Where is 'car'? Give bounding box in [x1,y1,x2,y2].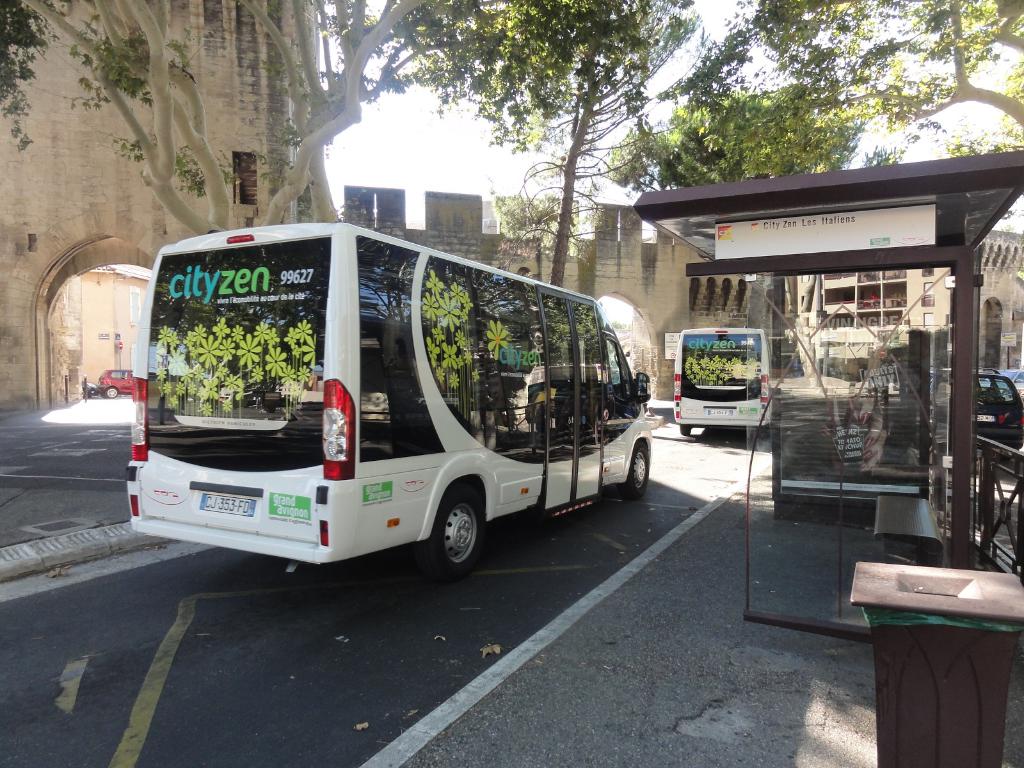
[906,369,1017,468].
